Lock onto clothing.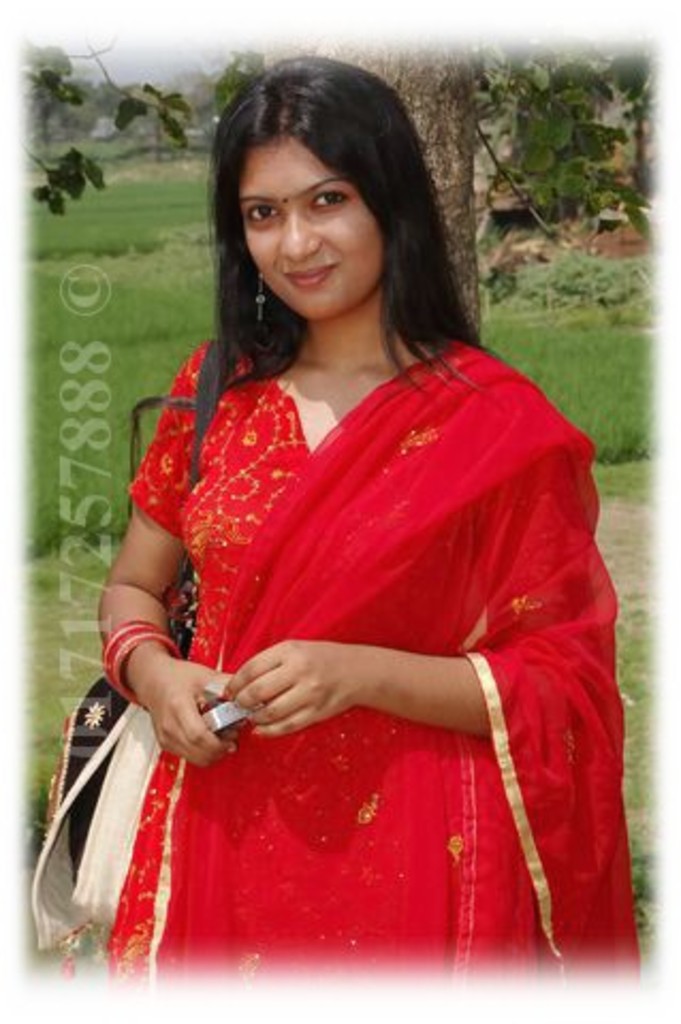
Locked: {"left": 90, "top": 271, "right": 615, "bottom": 917}.
